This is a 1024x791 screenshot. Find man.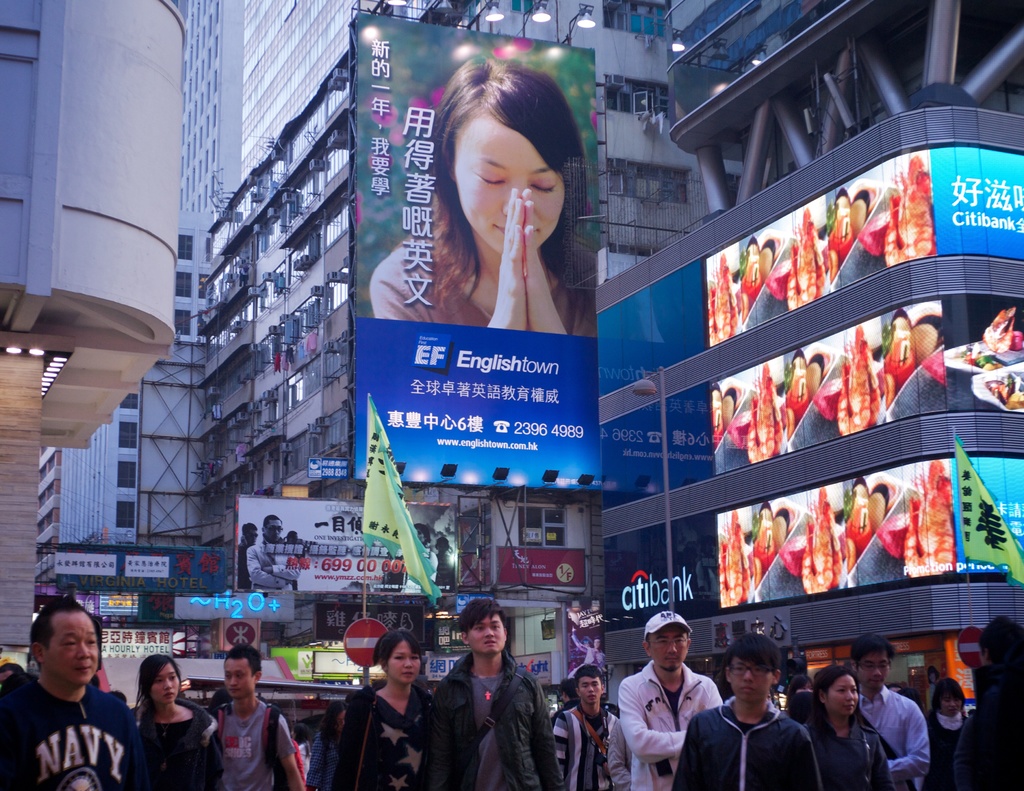
Bounding box: Rect(6, 608, 129, 790).
